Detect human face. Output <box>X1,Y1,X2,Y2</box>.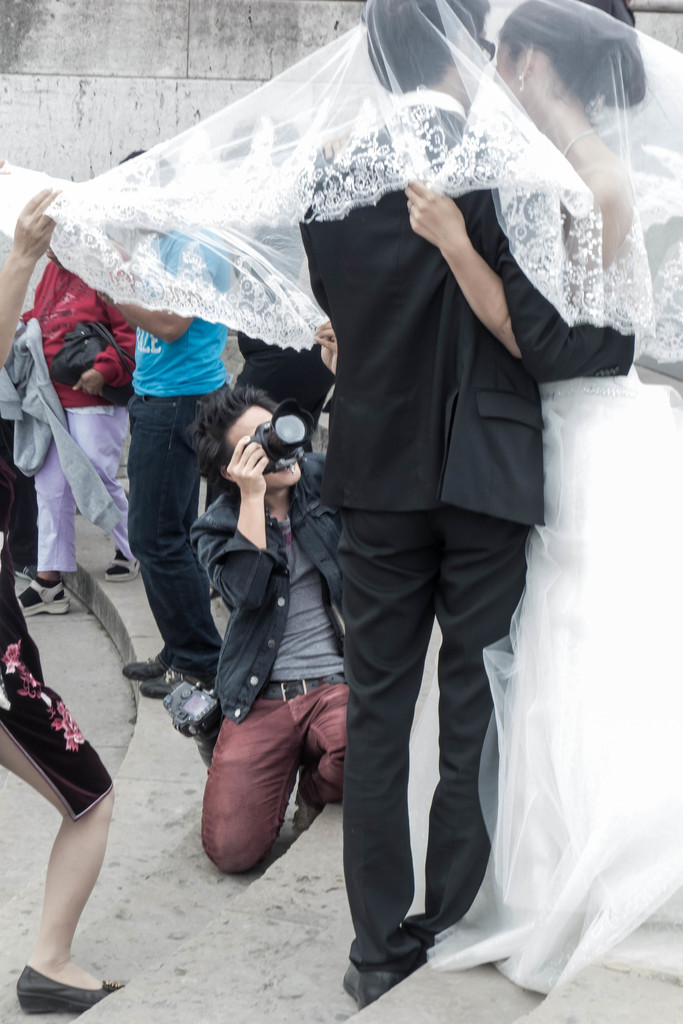
<box>463,24,489,113</box>.
